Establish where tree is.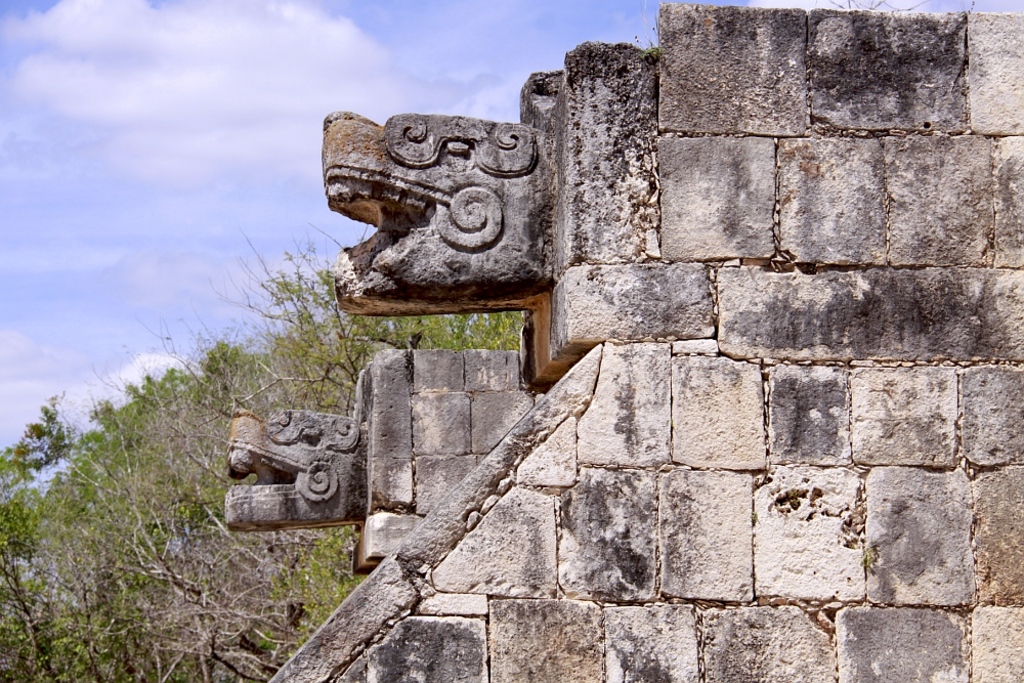
Established at 7:392:84:474.
